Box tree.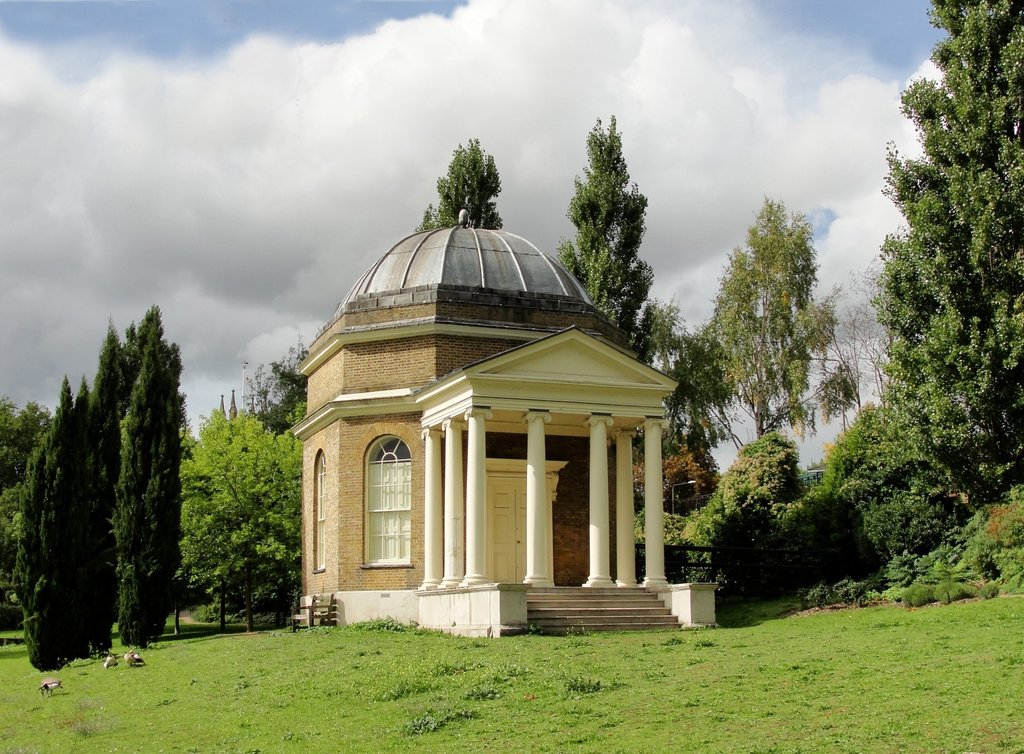
region(406, 129, 509, 234).
